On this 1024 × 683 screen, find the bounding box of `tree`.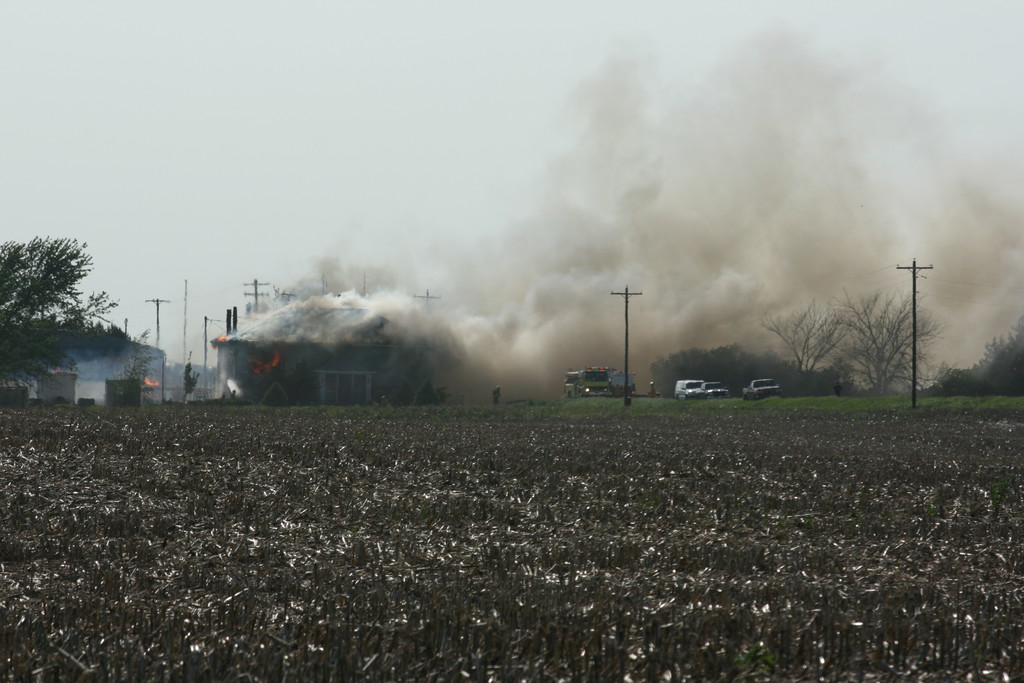
Bounding box: bbox=(812, 252, 955, 400).
